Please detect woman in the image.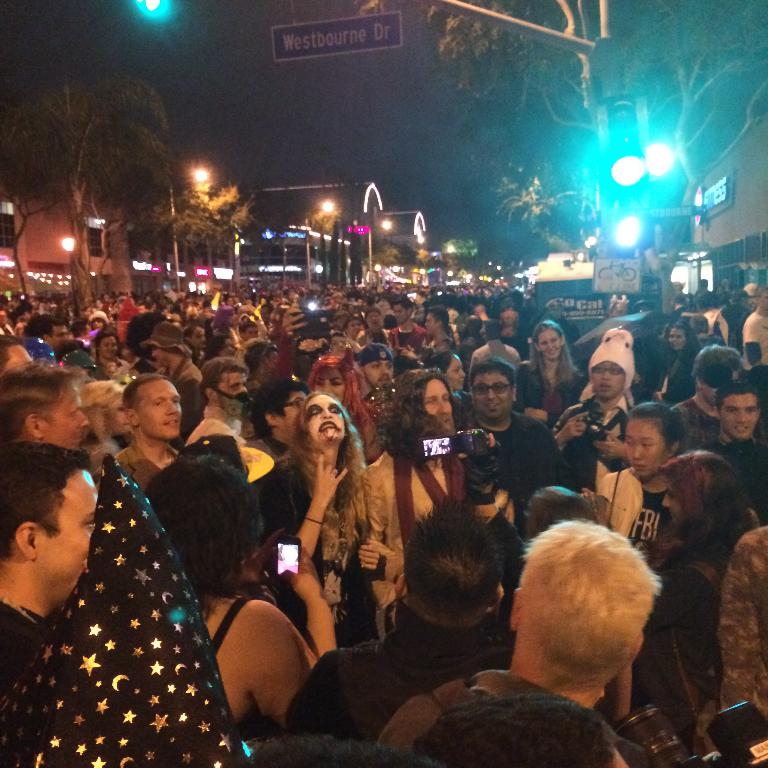
box(648, 445, 757, 750).
